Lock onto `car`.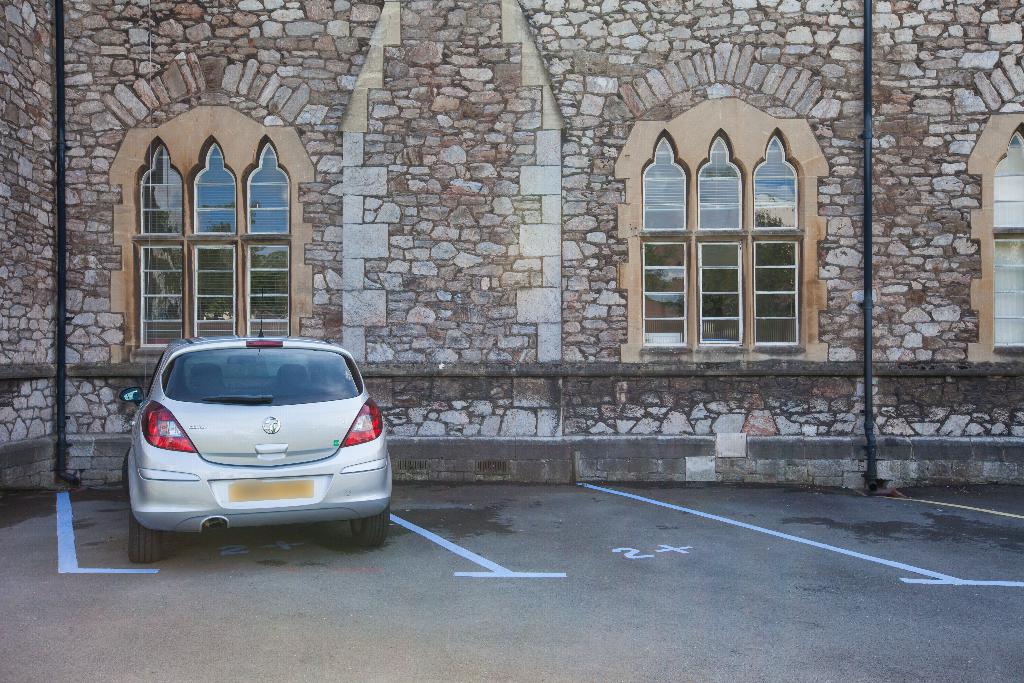
Locked: select_region(122, 286, 392, 566).
